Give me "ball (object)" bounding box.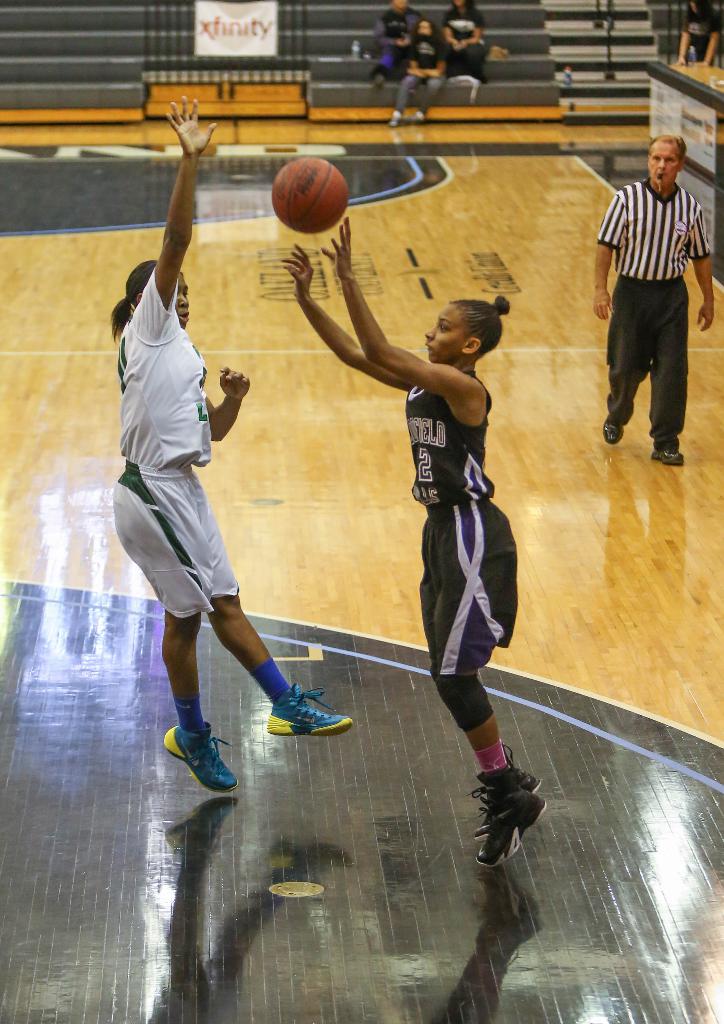
[267, 158, 348, 237].
